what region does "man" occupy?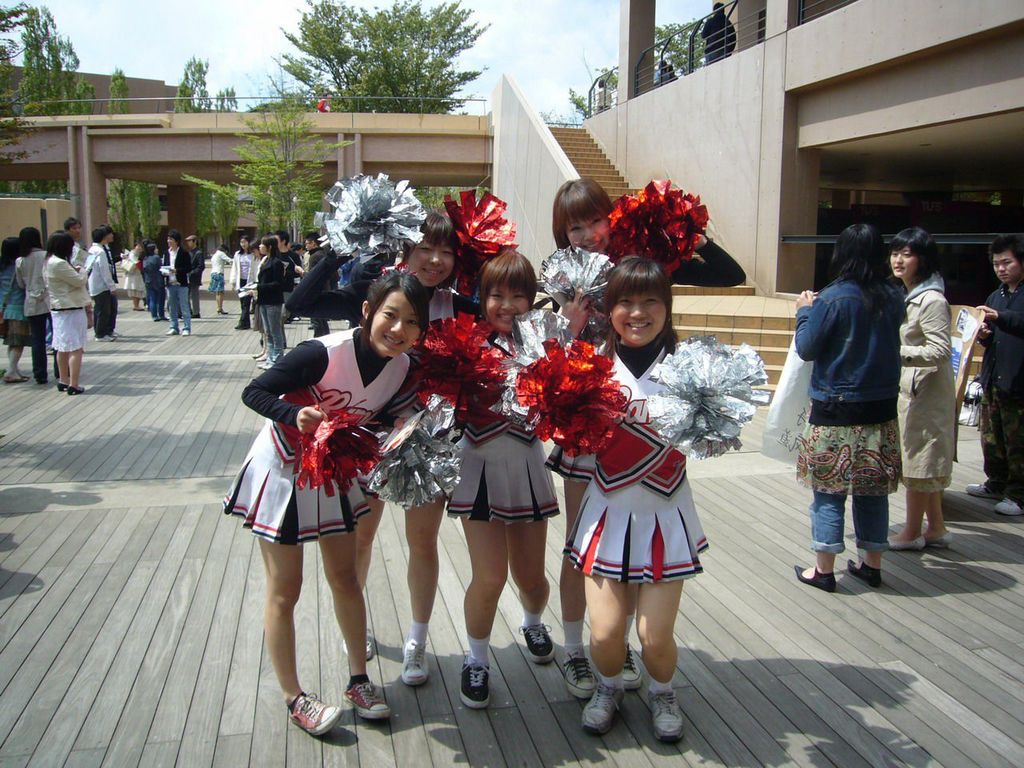
[left=65, top=214, right=85, bottom=268].
